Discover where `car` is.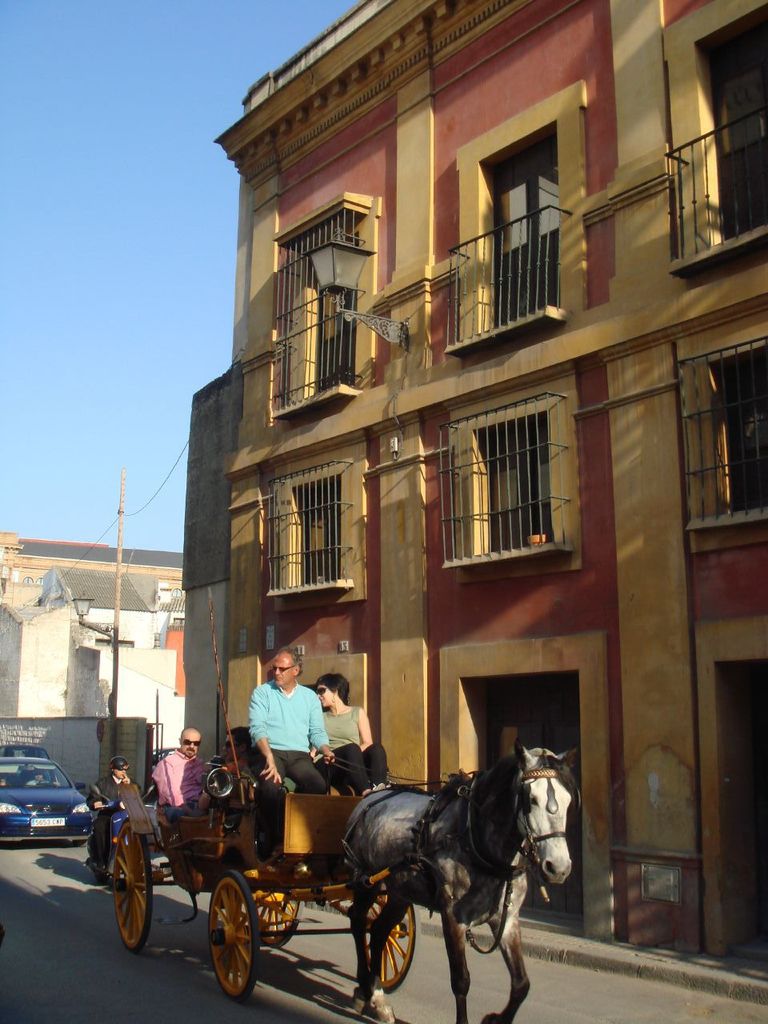
Discovered at left=0, top=751, right=92, bottom=852.
